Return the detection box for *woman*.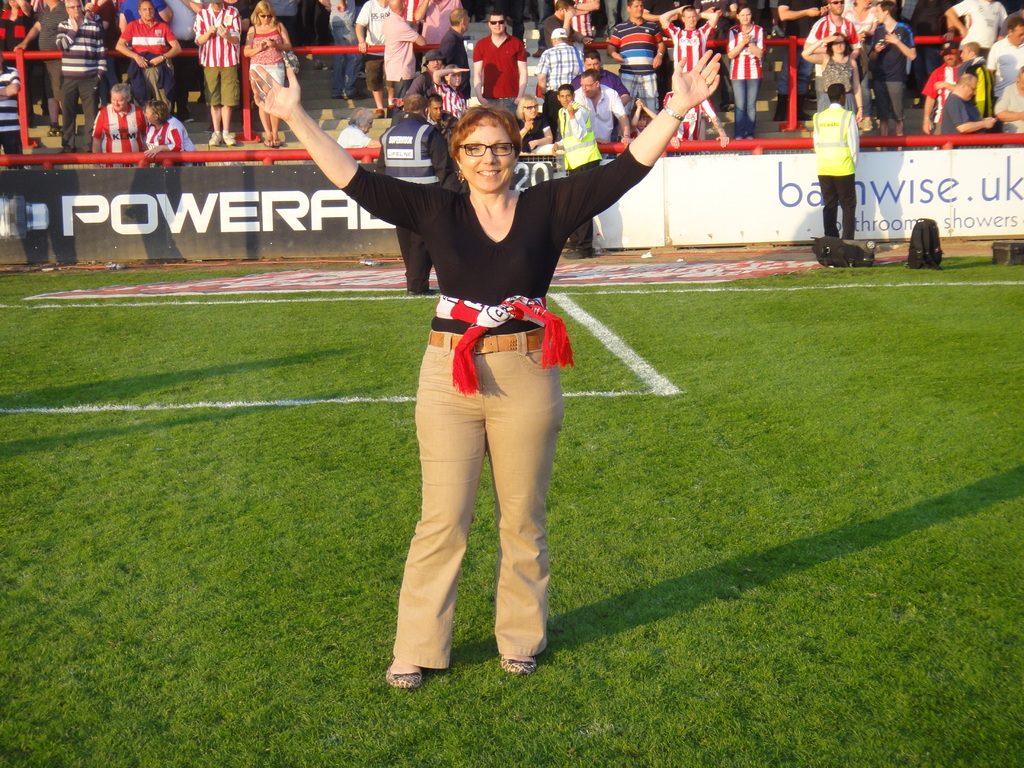
region(246, 65, 723, 691).
